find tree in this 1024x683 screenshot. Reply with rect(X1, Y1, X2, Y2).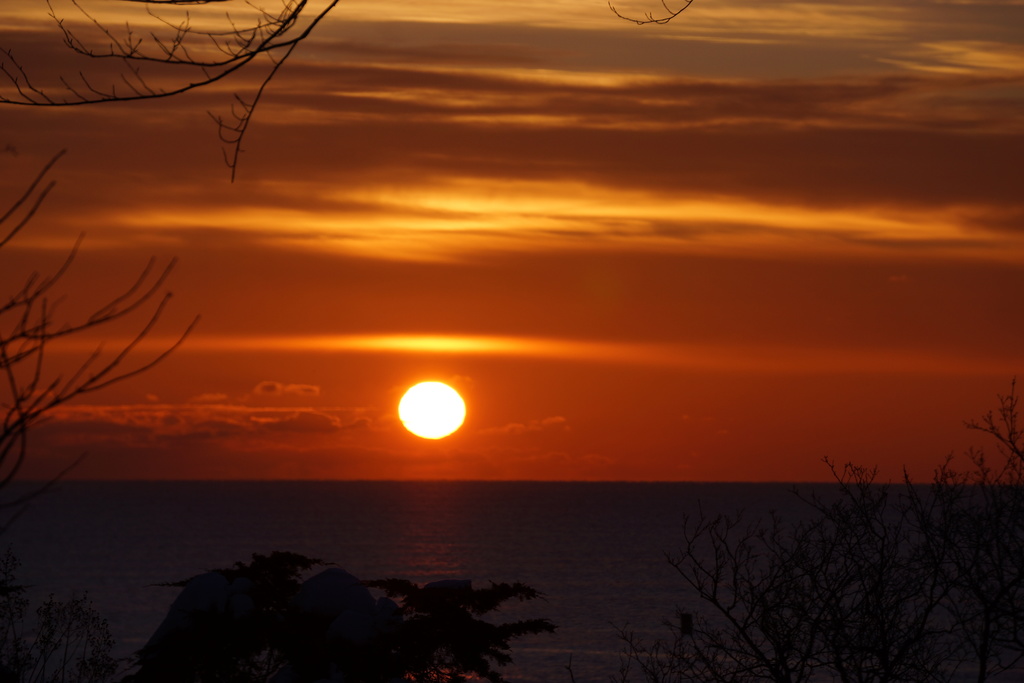
rect(111, 552, 572, 682).
